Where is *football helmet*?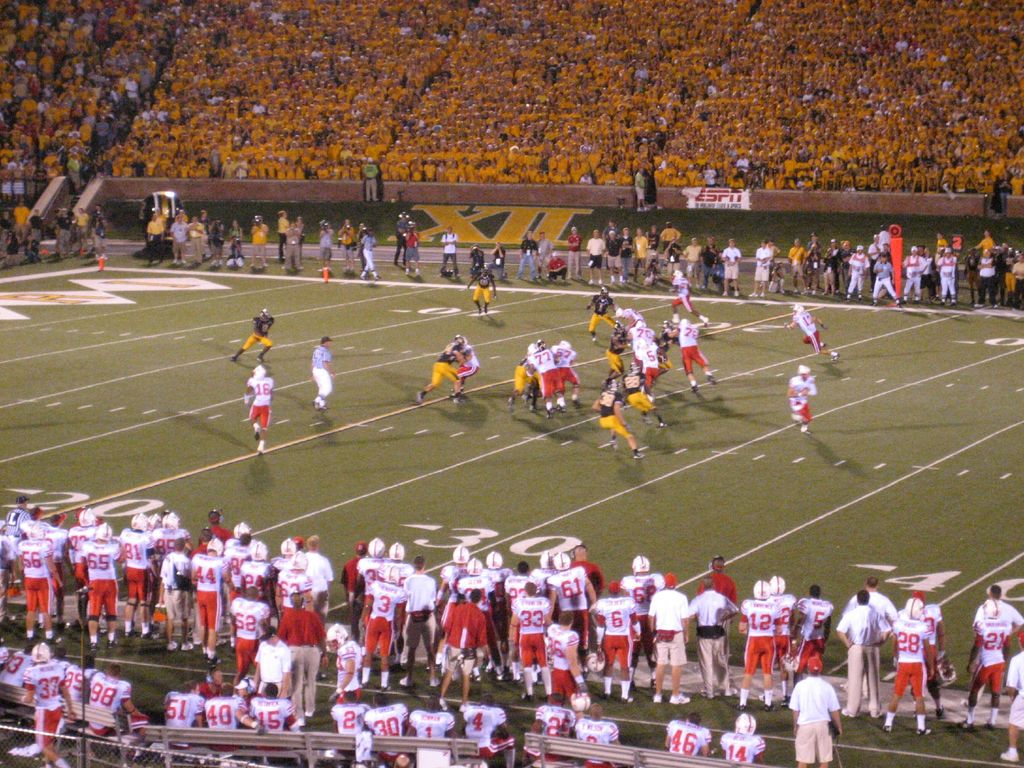
[483, 552, 502, 567].
